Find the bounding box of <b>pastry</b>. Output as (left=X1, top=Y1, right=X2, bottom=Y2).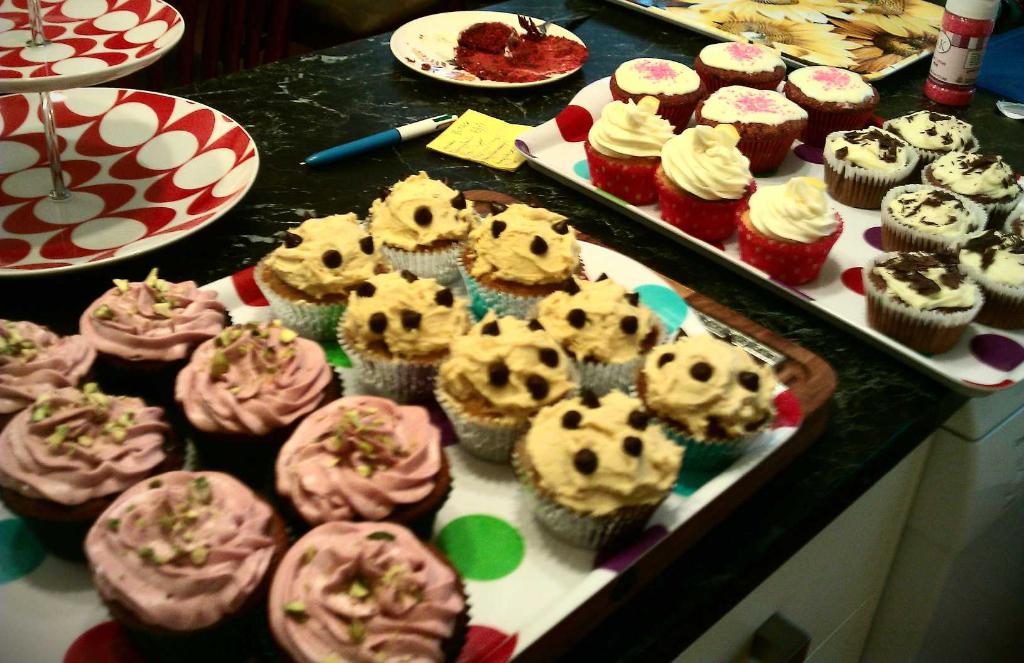
(left=927, top=152, right=1023, bottom=240).
